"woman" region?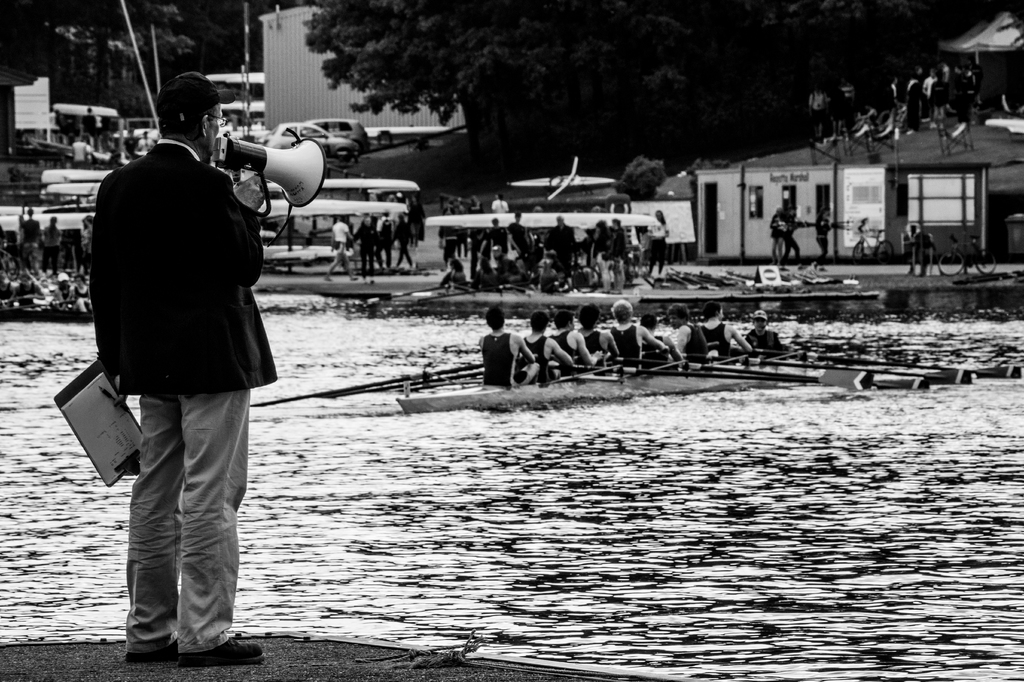
locate(606, 299, 669, 373)
